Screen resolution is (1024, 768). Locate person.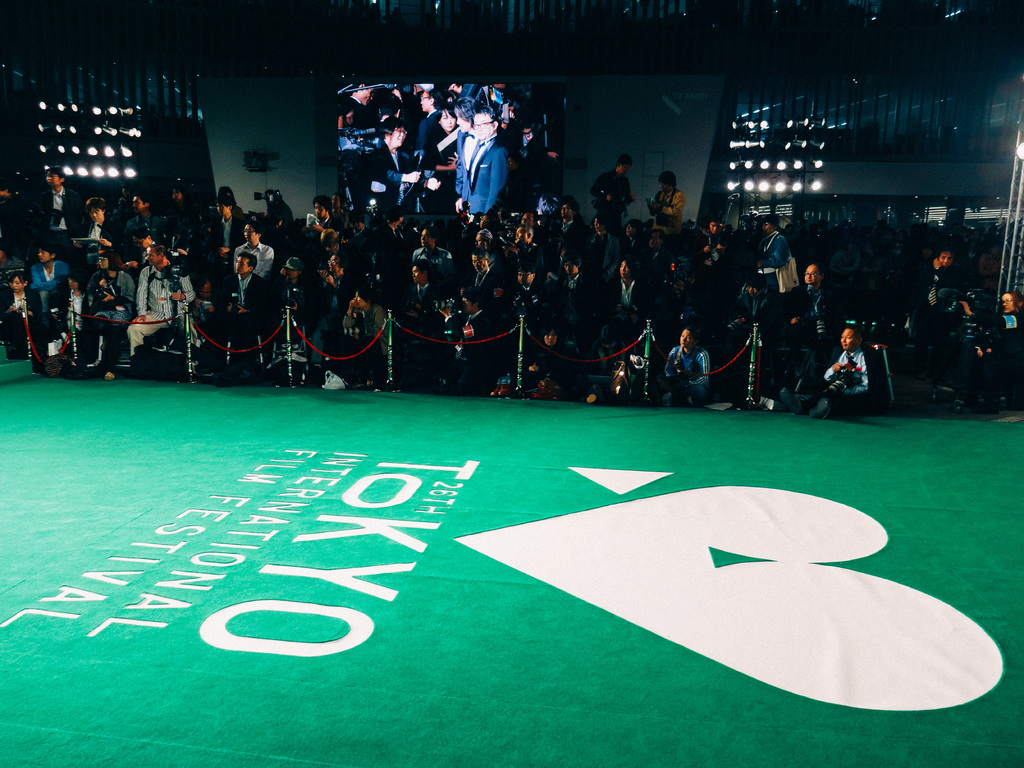
select_region(829, 318, 894, 415).
